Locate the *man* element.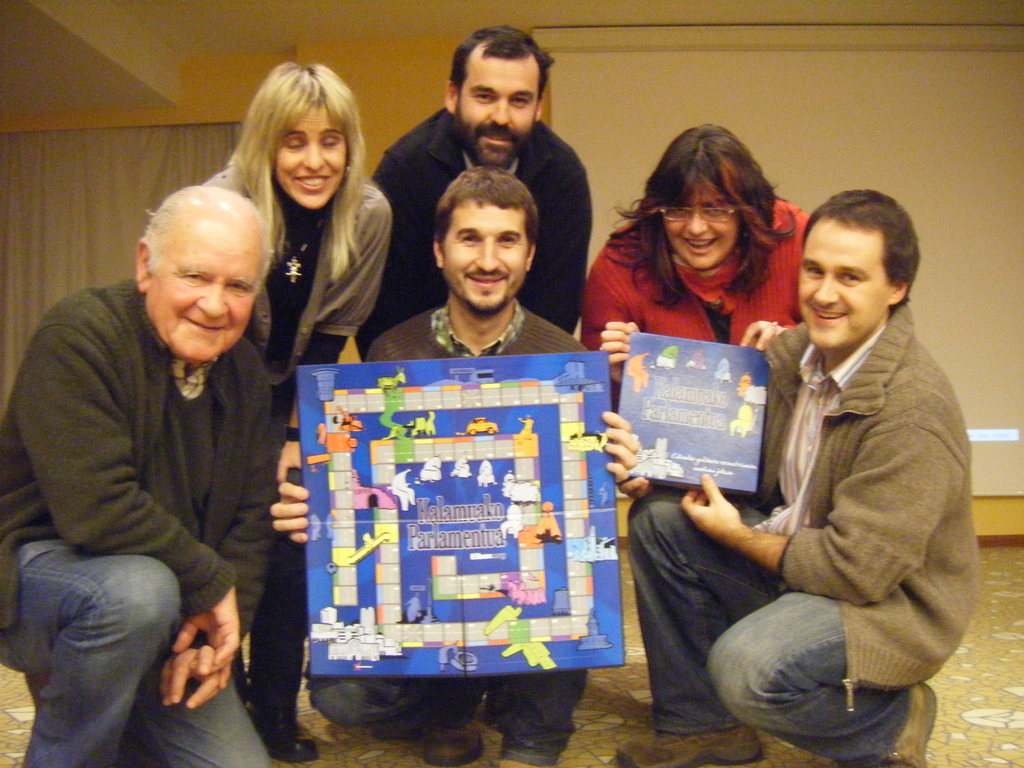
Element bbox: [18, 162, 325, 753].
